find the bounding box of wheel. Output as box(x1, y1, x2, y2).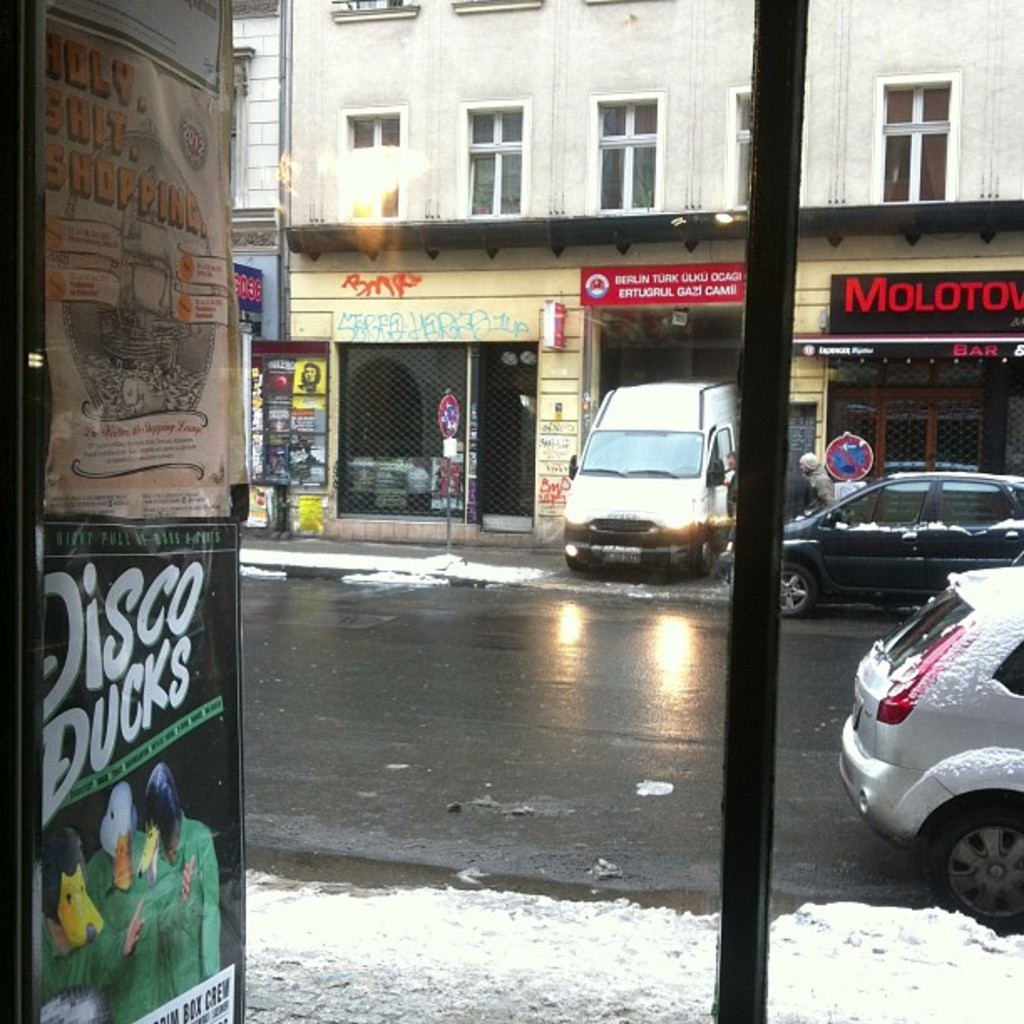
box(691, 547, 718, 587).
